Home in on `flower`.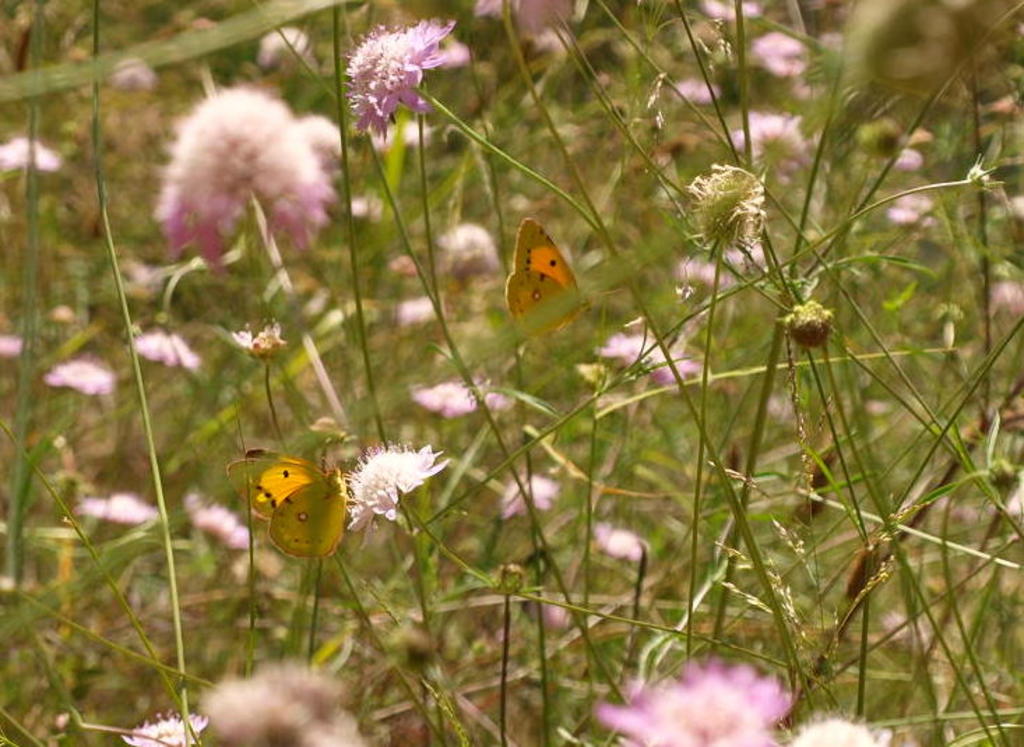
Homed in at bbox(193, 487, 265, 561).
